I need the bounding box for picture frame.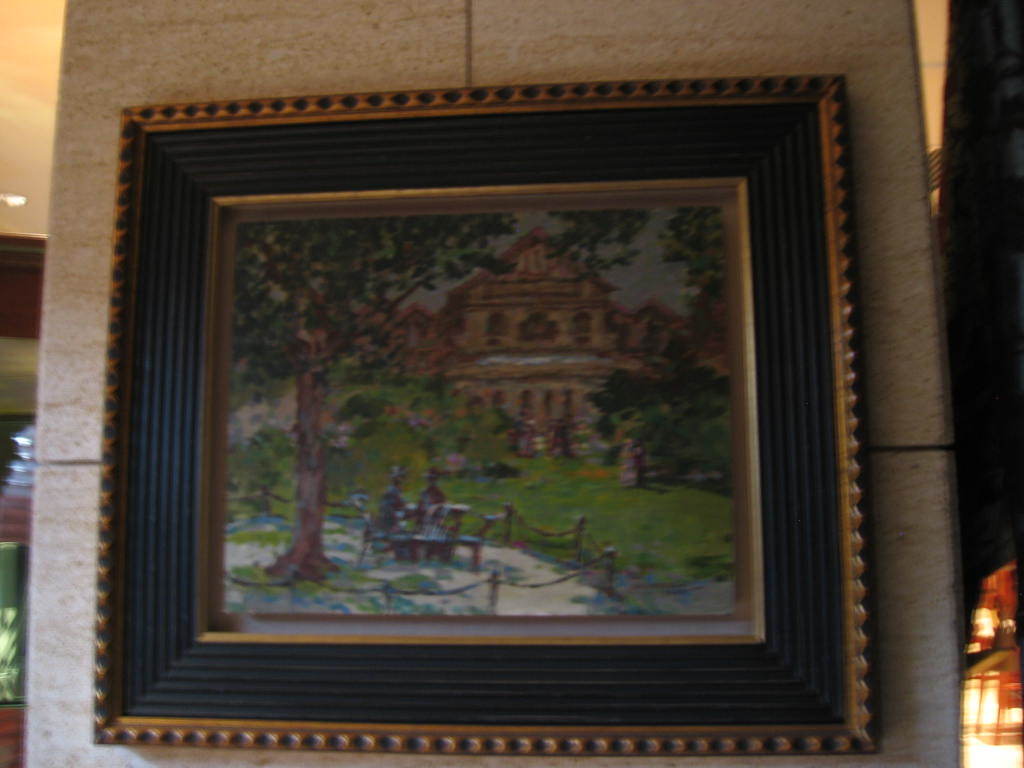
Here it is: {"left": 92, "top": 65, "right": 876, "bottom": 757}.
